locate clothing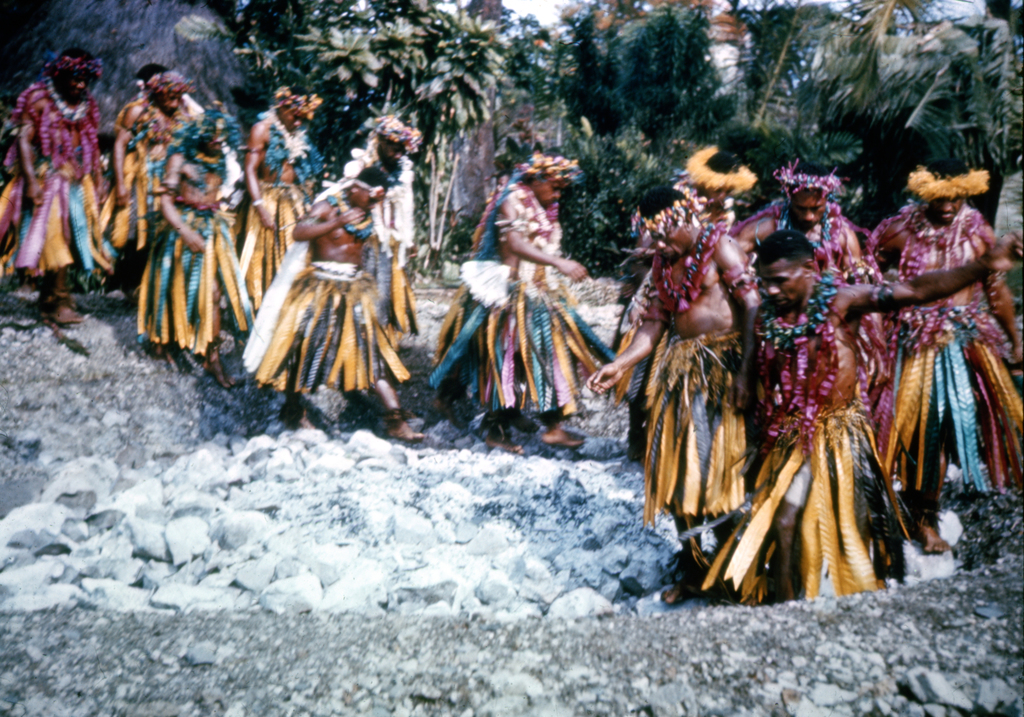
select_region(123, 149, 255, 356)
